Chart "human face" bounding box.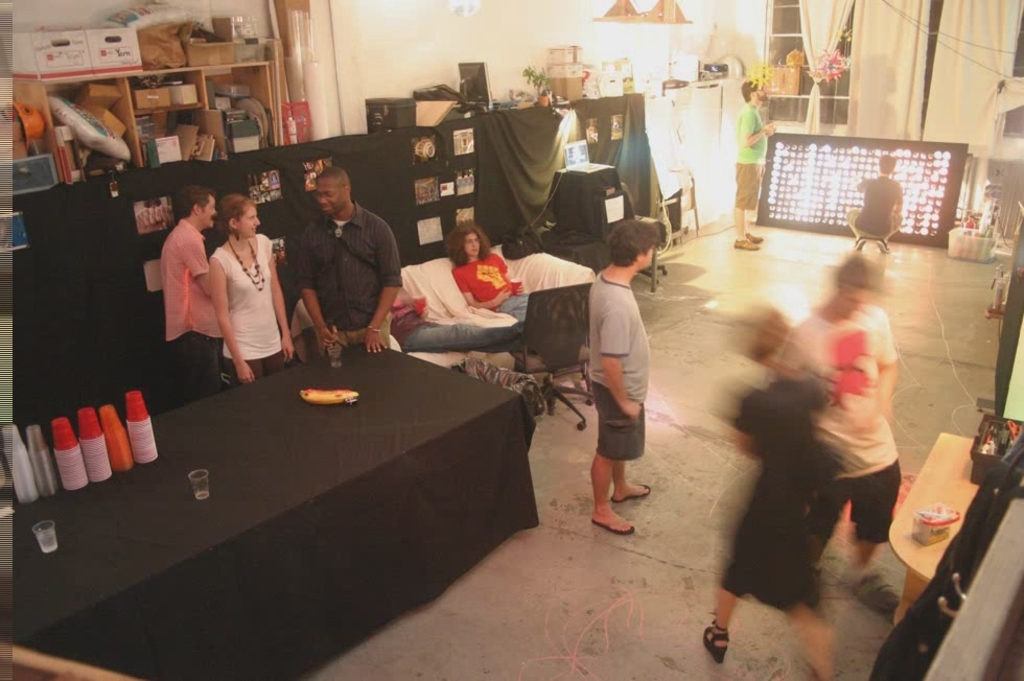
Charted: locate(321, 179, 344, 212).
